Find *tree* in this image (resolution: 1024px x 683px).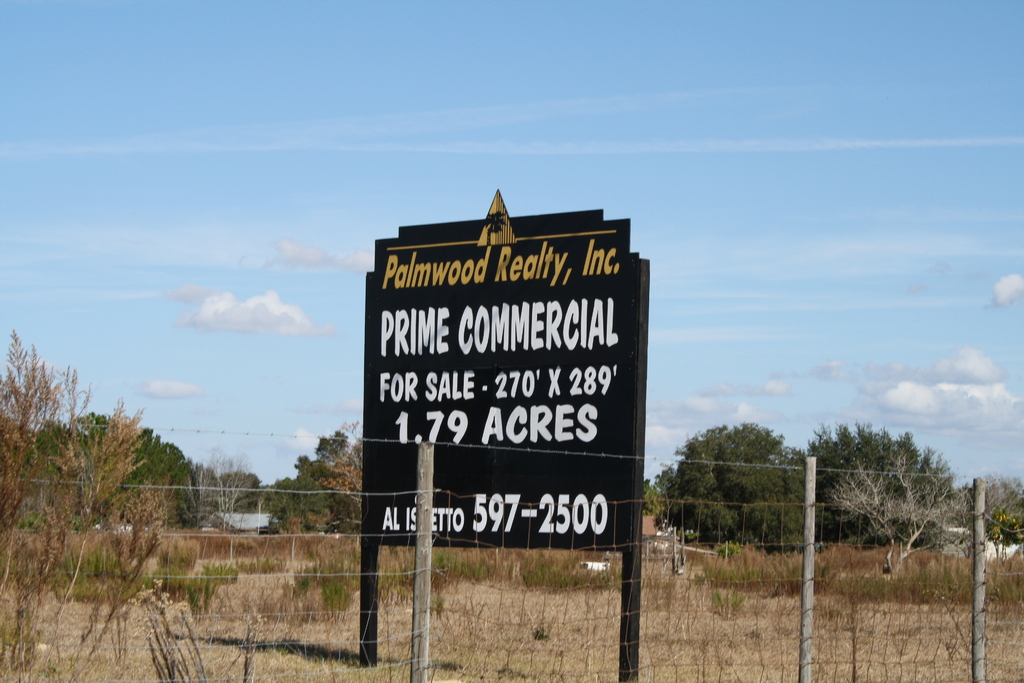
(806,420,953,548).
